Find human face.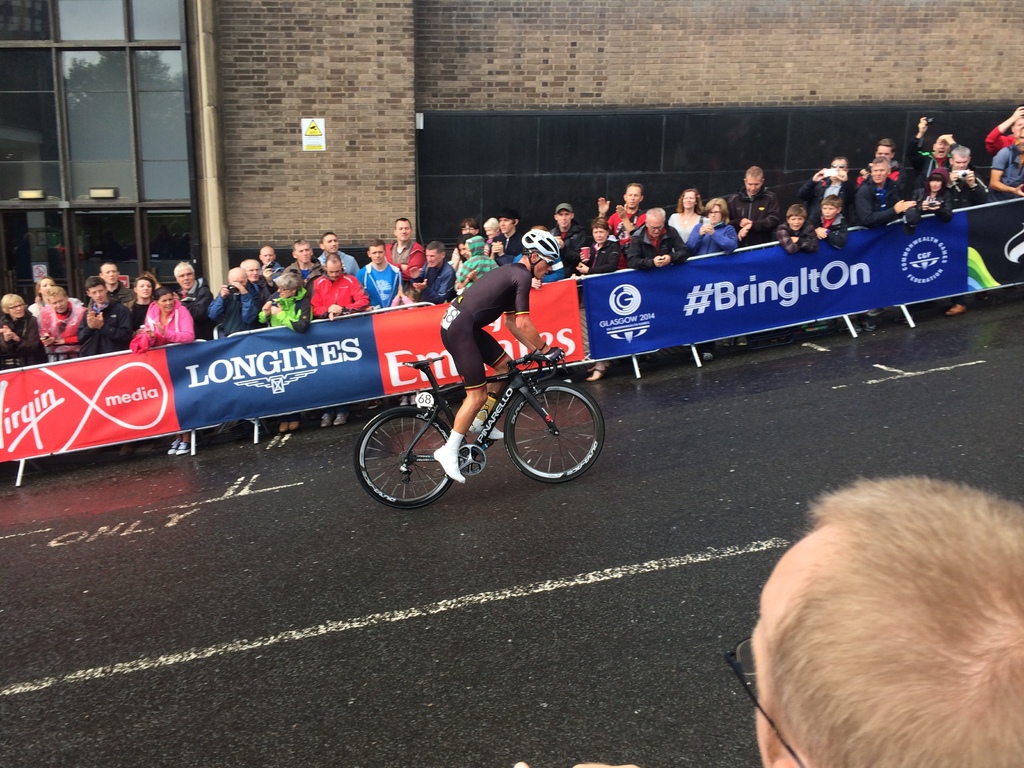
Rect(628, 184, 640, 207).
